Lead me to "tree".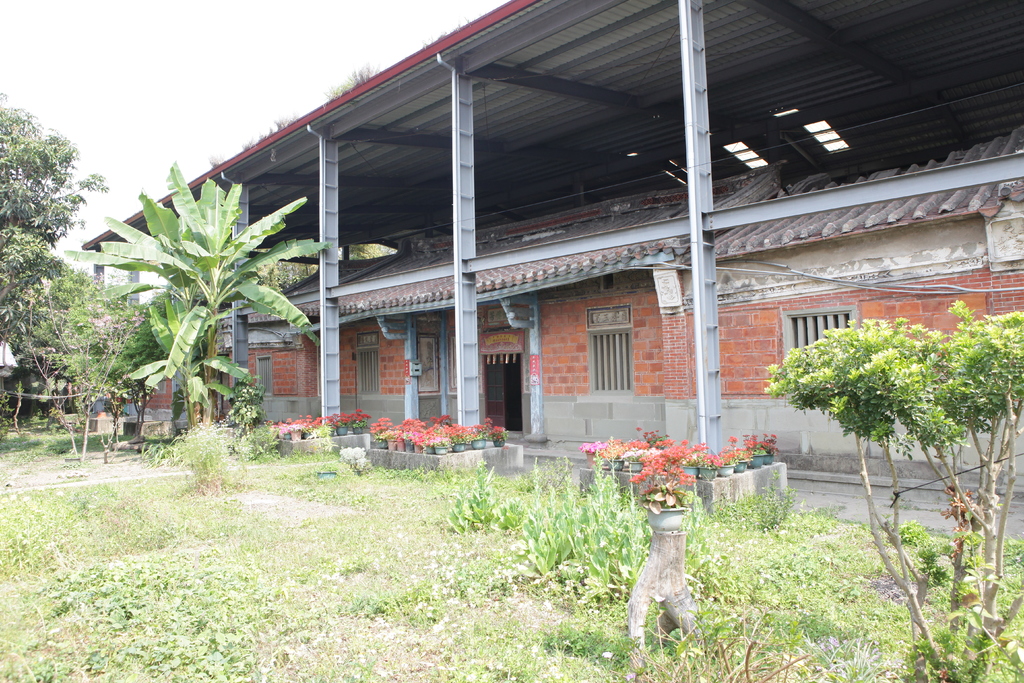
Lead to [left=2, top=99, right=96, bottom=418].
